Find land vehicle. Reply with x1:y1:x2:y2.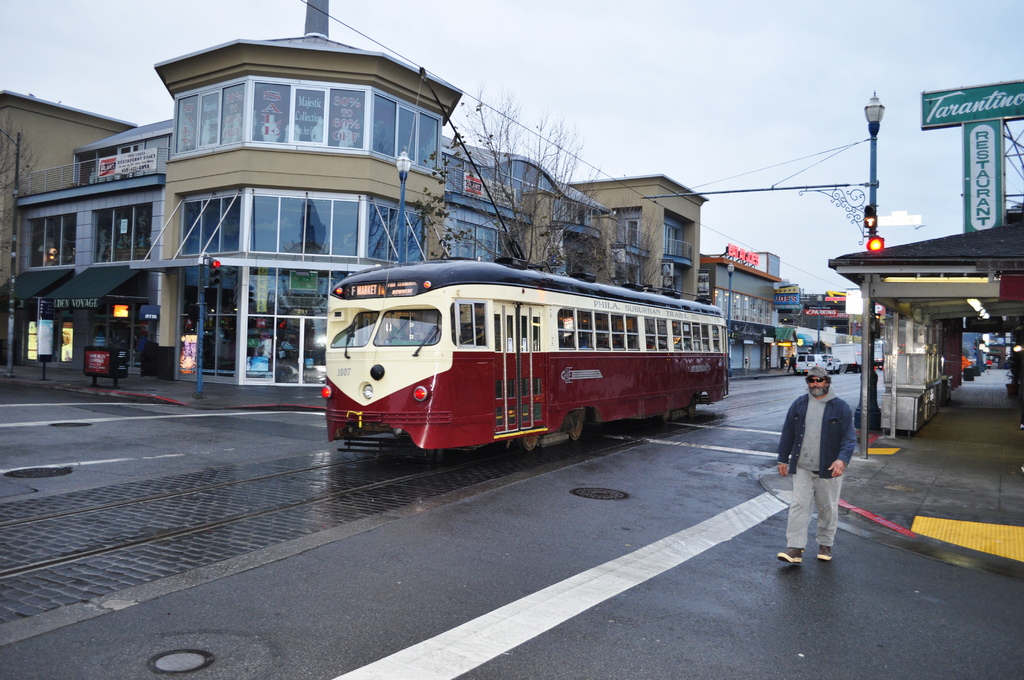
318:257:764:480.
